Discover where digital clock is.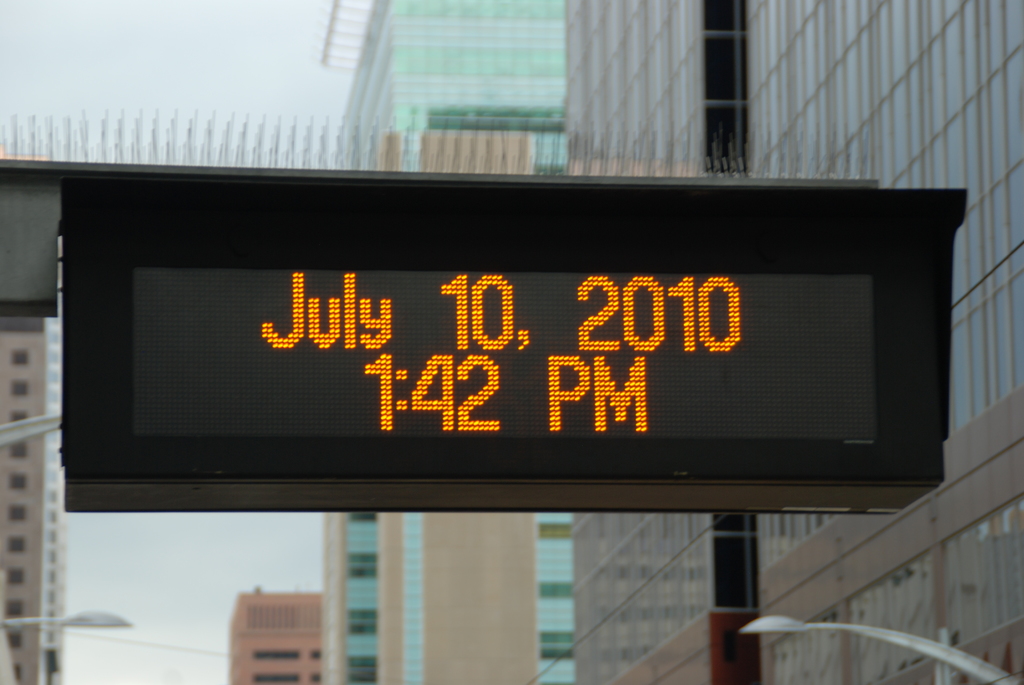
Discovered at x1=360 y1=349 x2=654 y2=439.
